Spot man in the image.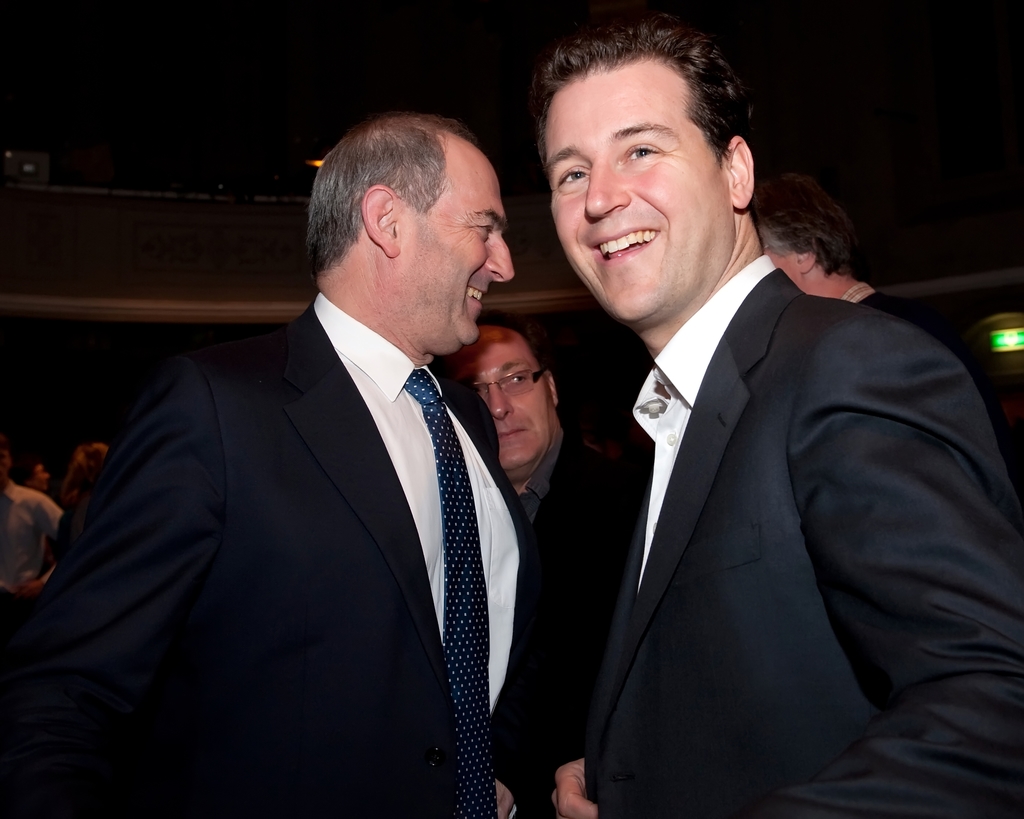
man found at x1=0 y1=450 x2=66 y2=611.
